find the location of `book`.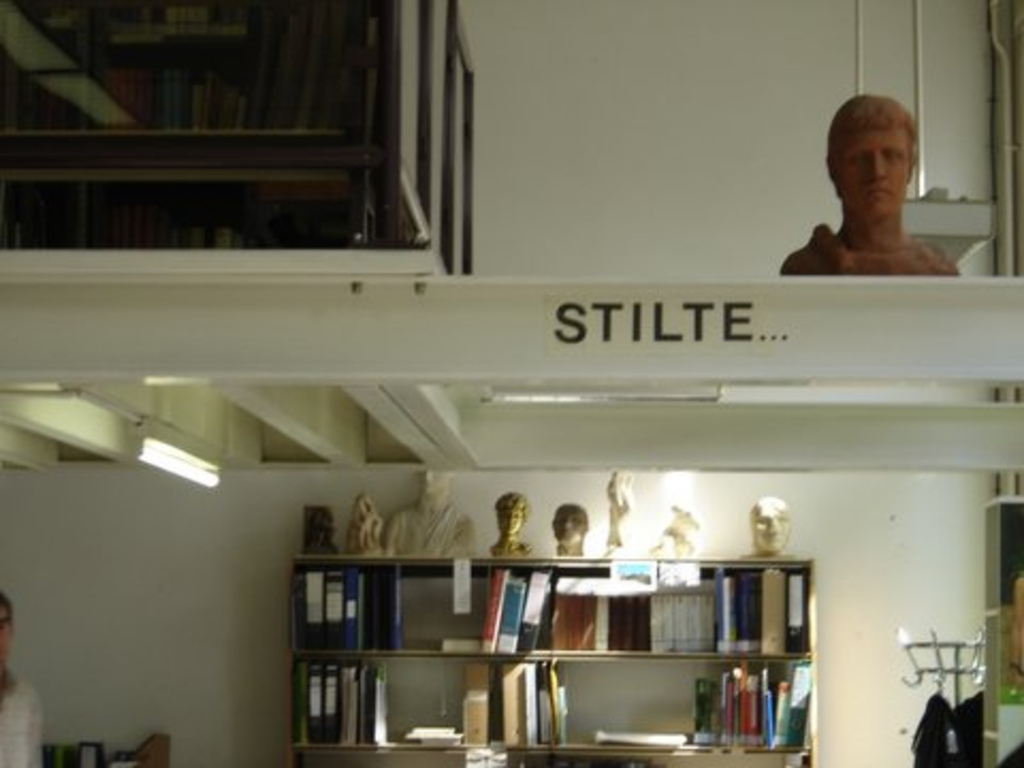
Location: <bbox>418, 631, 480, 653</bbox>.
